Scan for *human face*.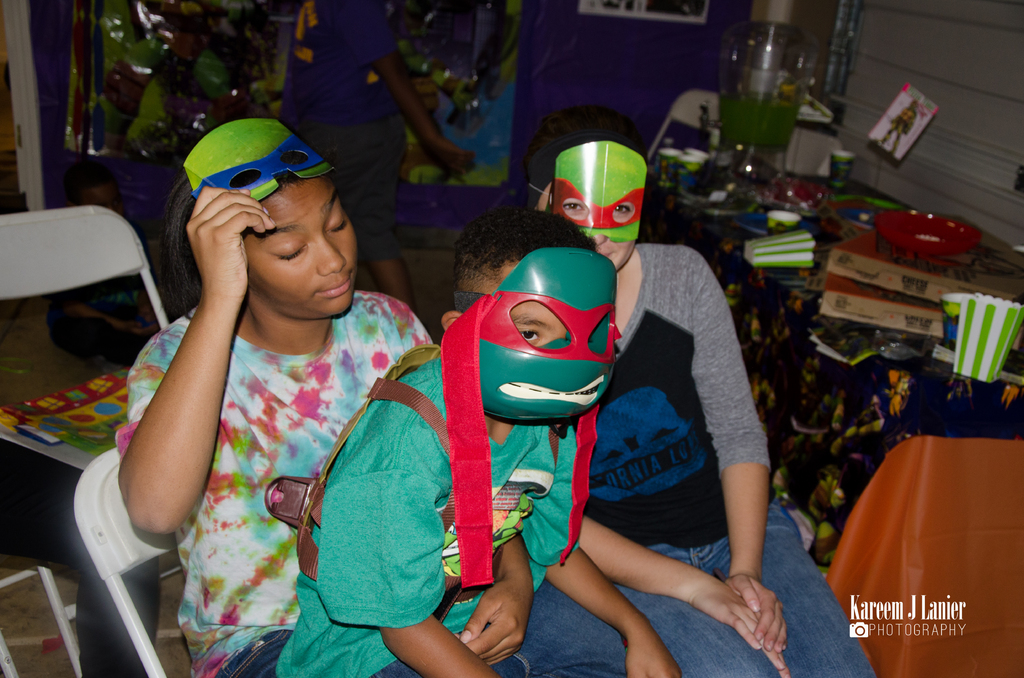
Scan result: Rect(562, 197, 638, 274).
